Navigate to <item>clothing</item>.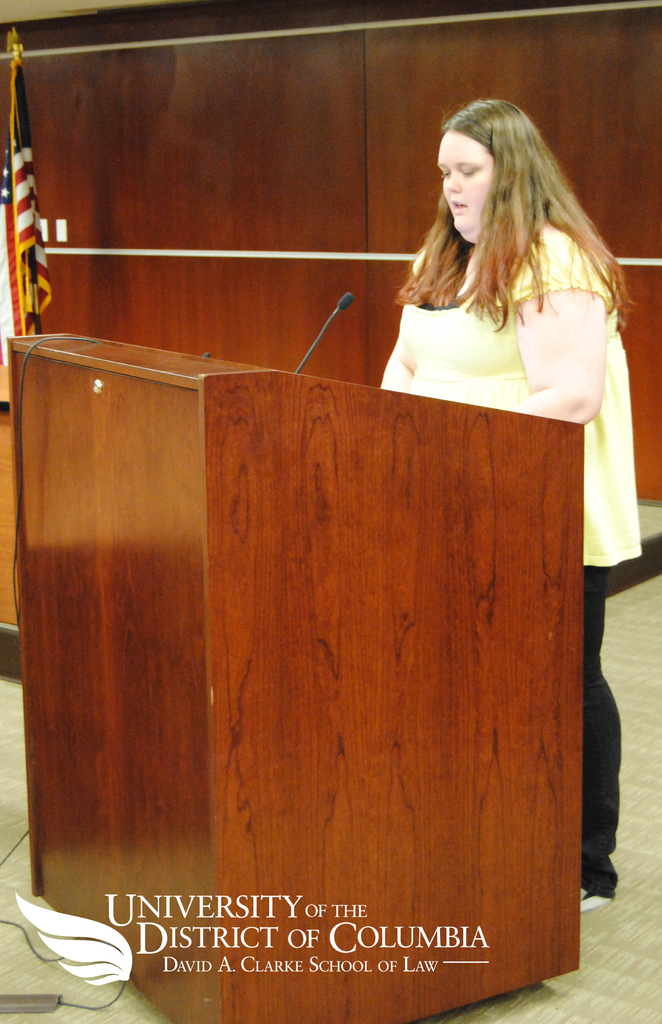
Navigation target: x1=397 y1=217 x2=643 y2=894.
